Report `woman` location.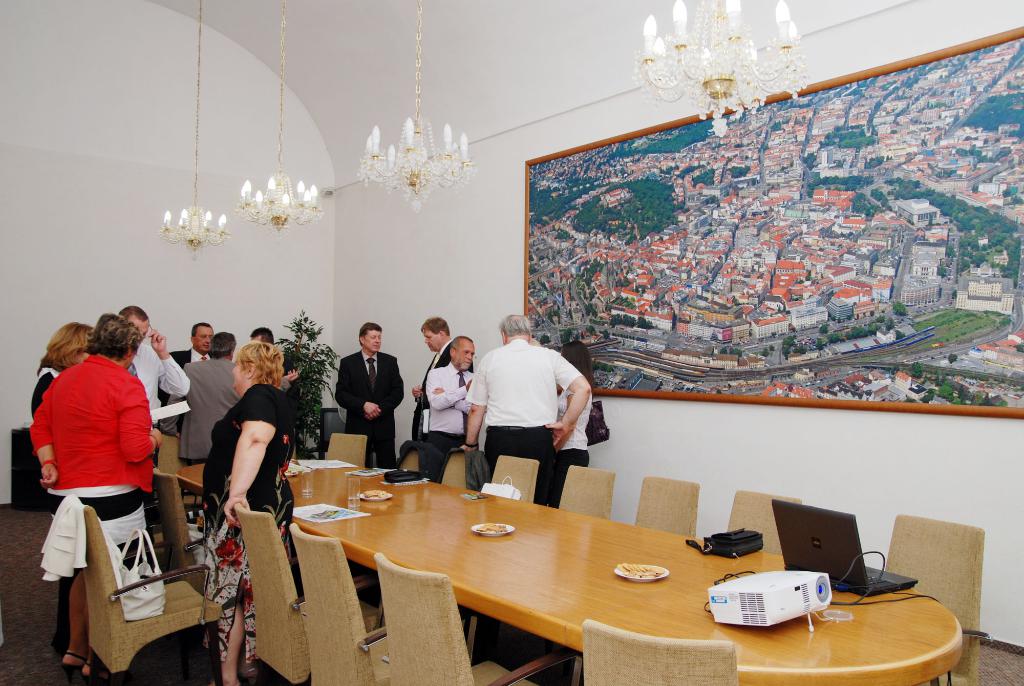
Report: x1=35, y1=322, x2=89, y2=427.
